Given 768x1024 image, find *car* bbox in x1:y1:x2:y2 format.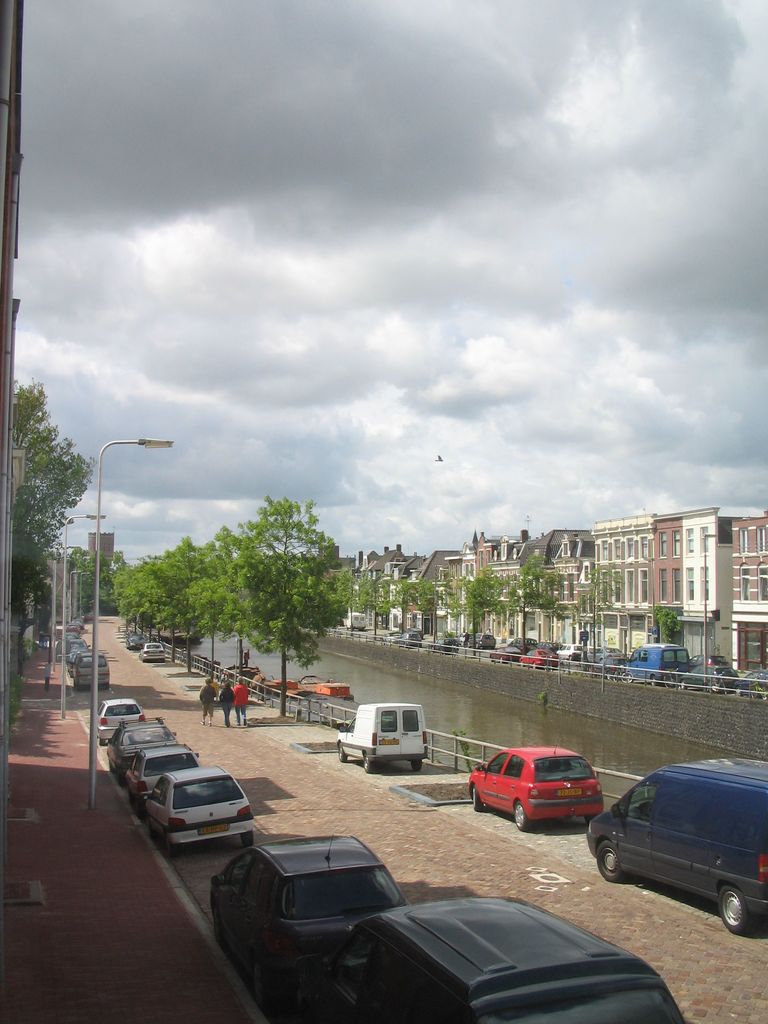
404:625:424:636.
